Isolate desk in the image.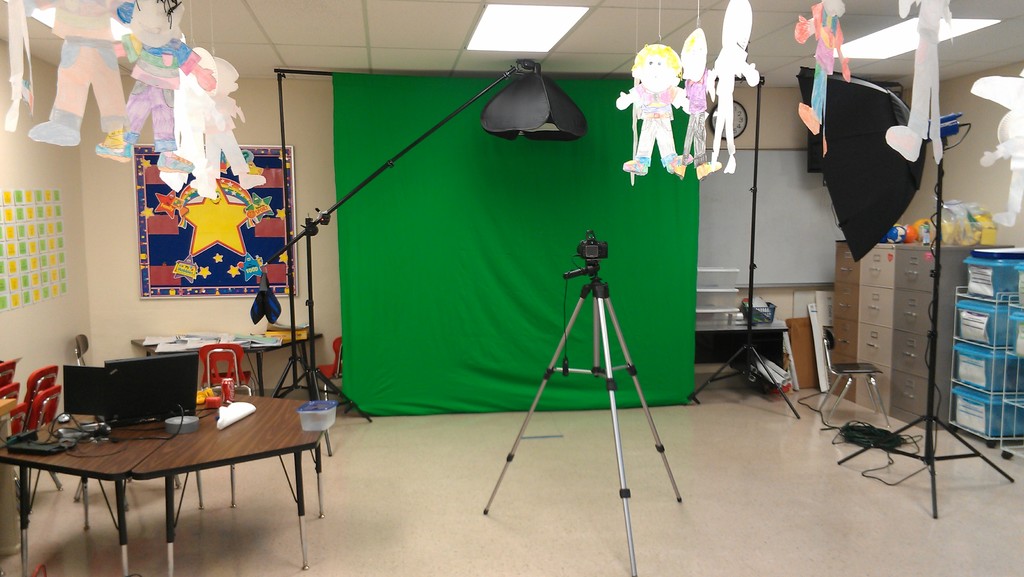
Isolated region: BBox(0, 388, 323, 576).
